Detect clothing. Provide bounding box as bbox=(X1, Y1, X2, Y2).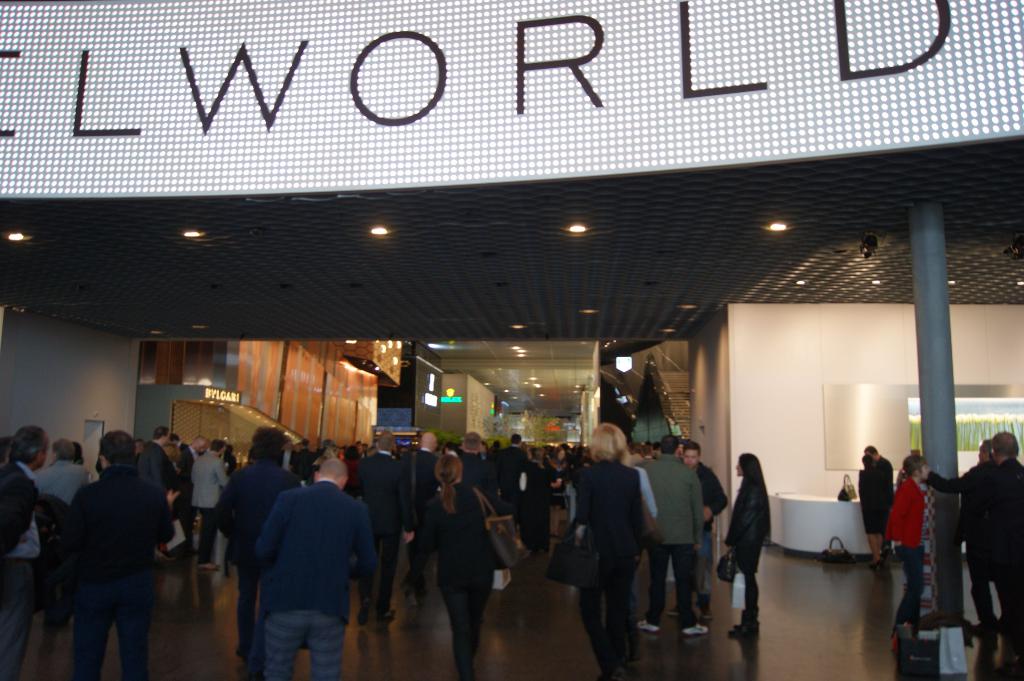
bbox=(883, 473, 932, 534).
